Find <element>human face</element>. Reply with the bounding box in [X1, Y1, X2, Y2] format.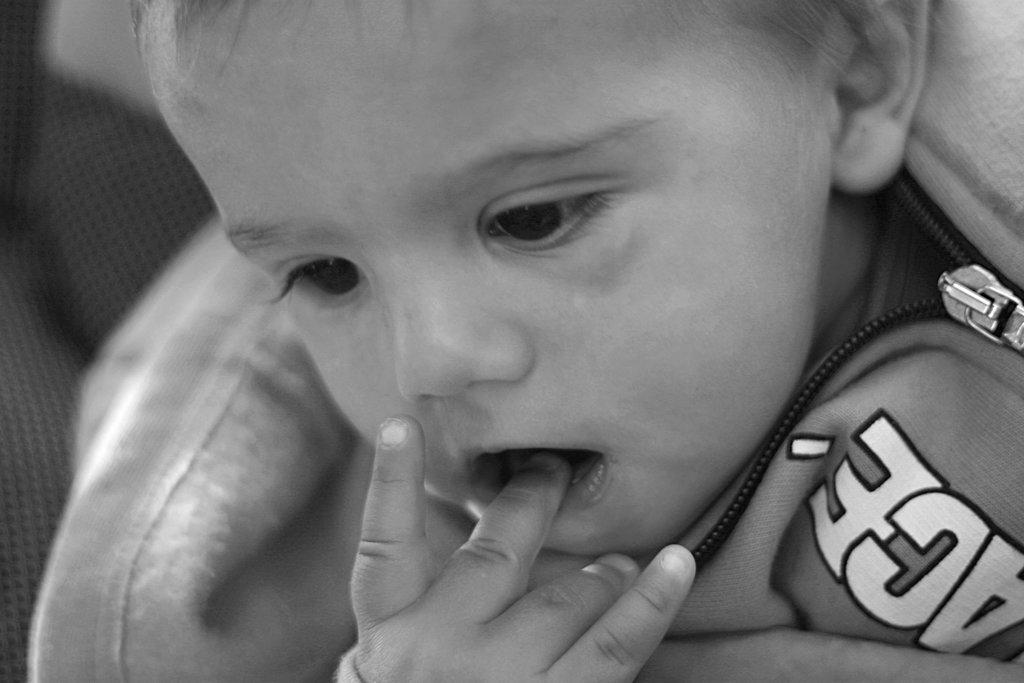
[133, 0, 828, 559].
